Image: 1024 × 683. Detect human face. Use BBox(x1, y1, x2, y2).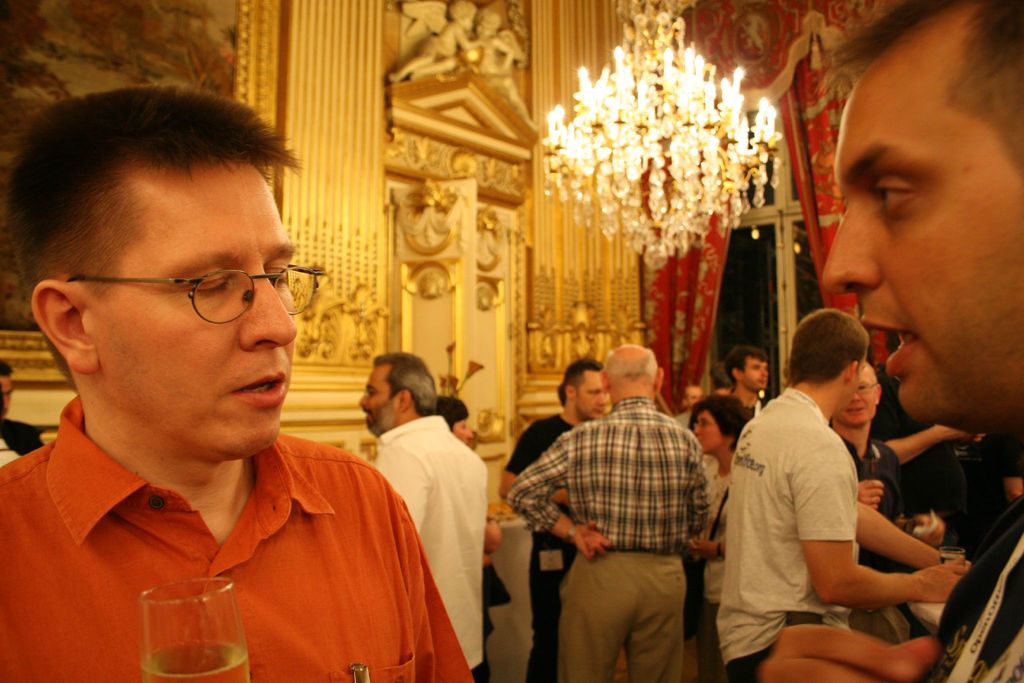
BBox(360, 365, 399, 435).
